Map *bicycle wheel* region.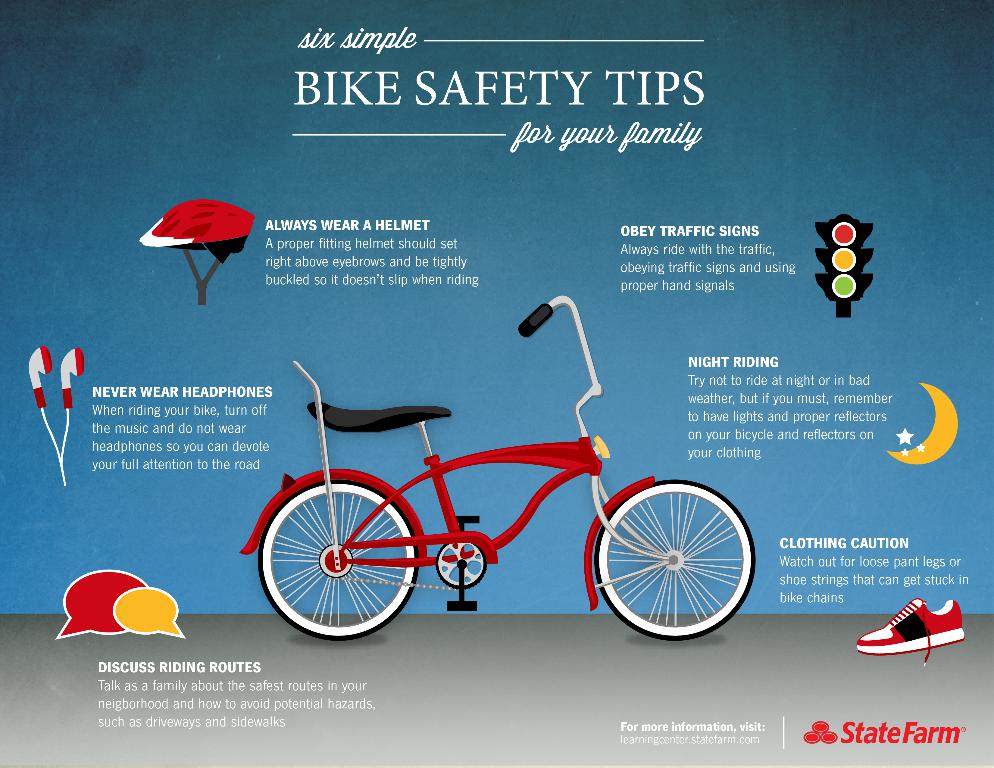
Mapped to x1=265 y1=473 x2=422 y2=628.
